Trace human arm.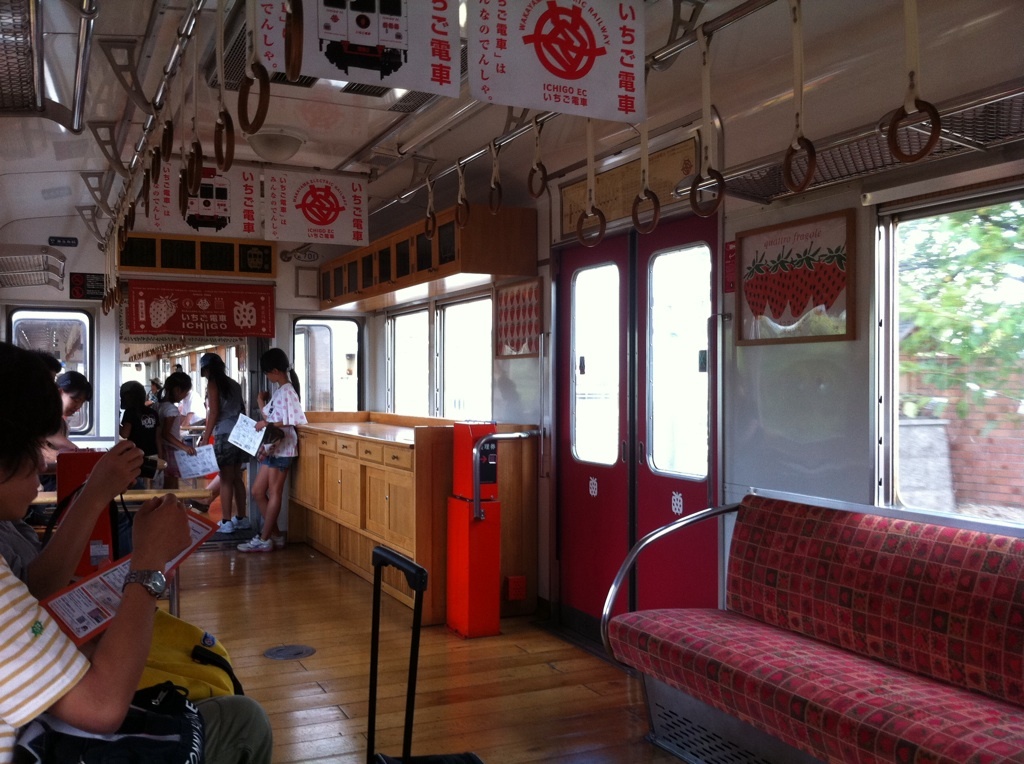
Traced to bbox(13, 436, 148, 604).
